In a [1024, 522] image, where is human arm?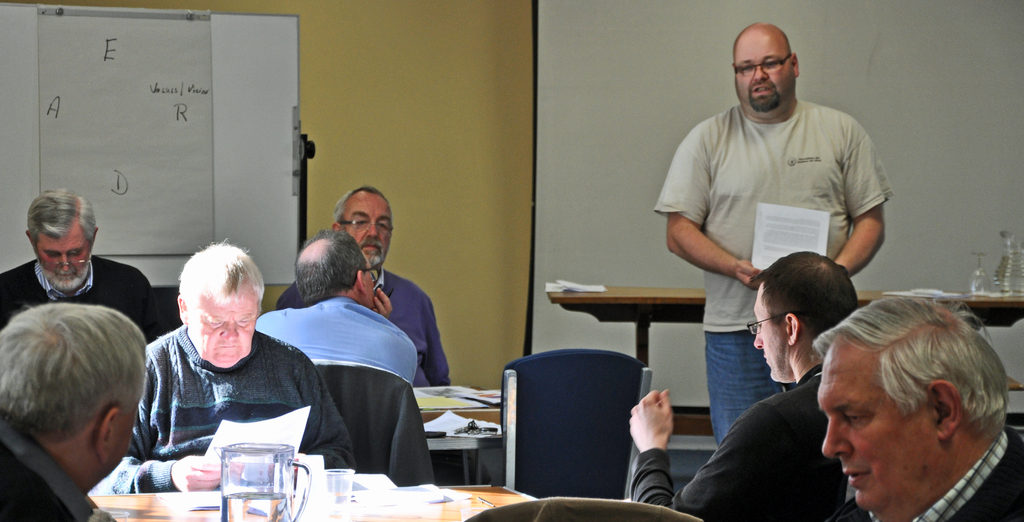
627:386:762:521.
